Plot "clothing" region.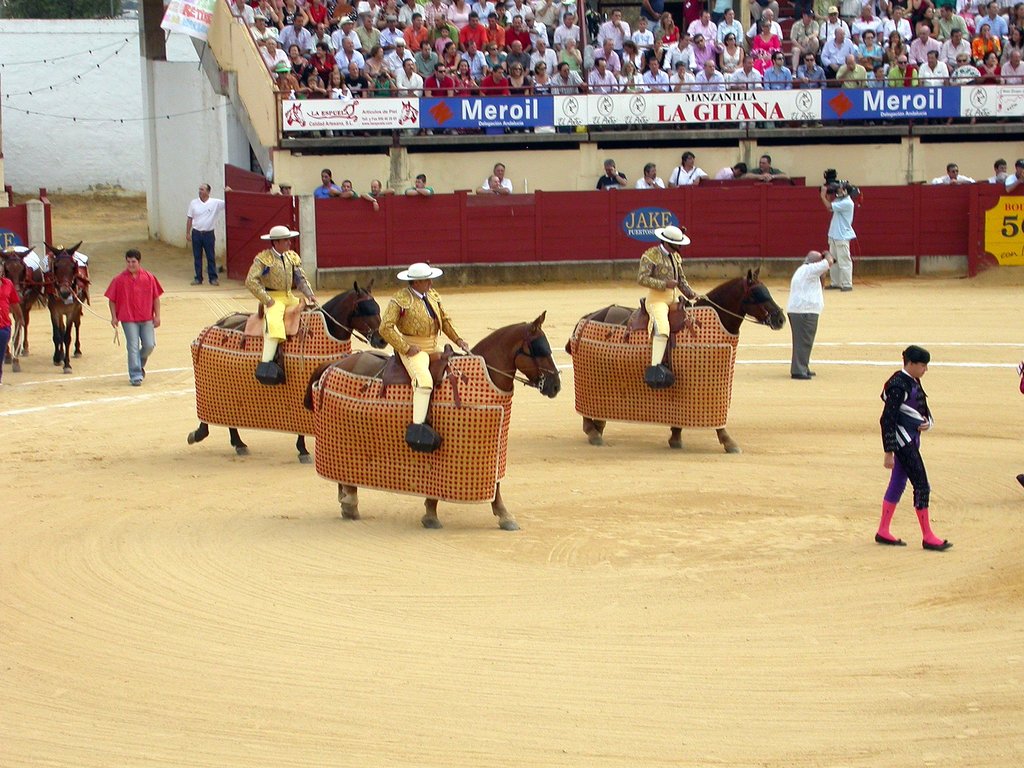
Plotted at (792, 23, 817, 64).
